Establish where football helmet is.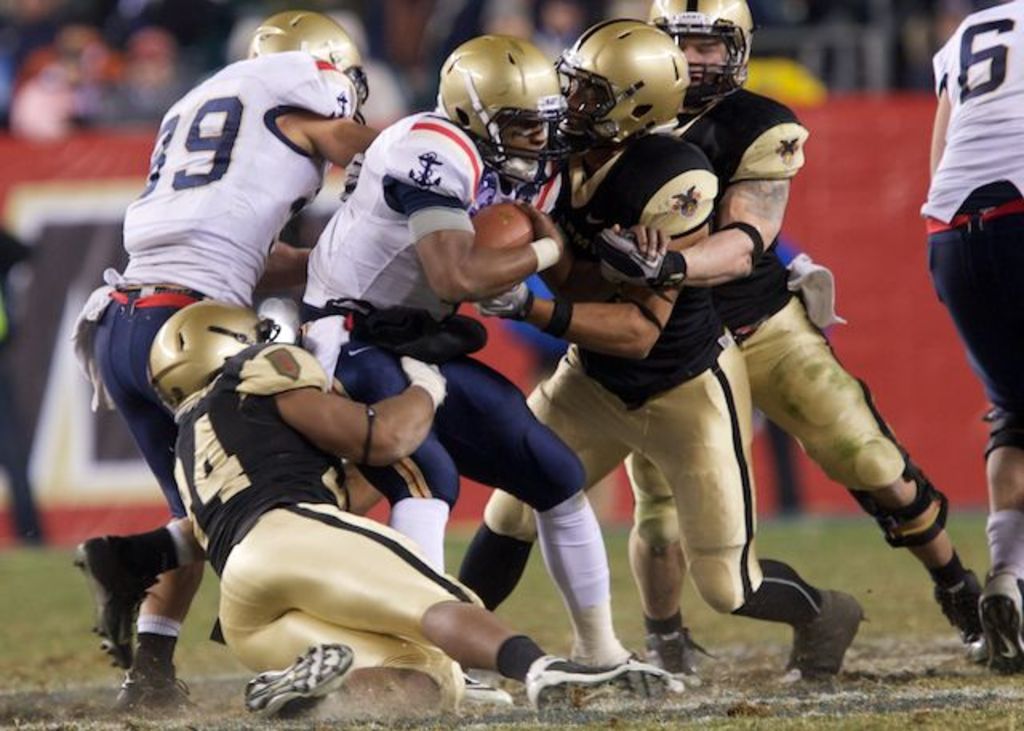
Established at [555, 11, 690, 147].
